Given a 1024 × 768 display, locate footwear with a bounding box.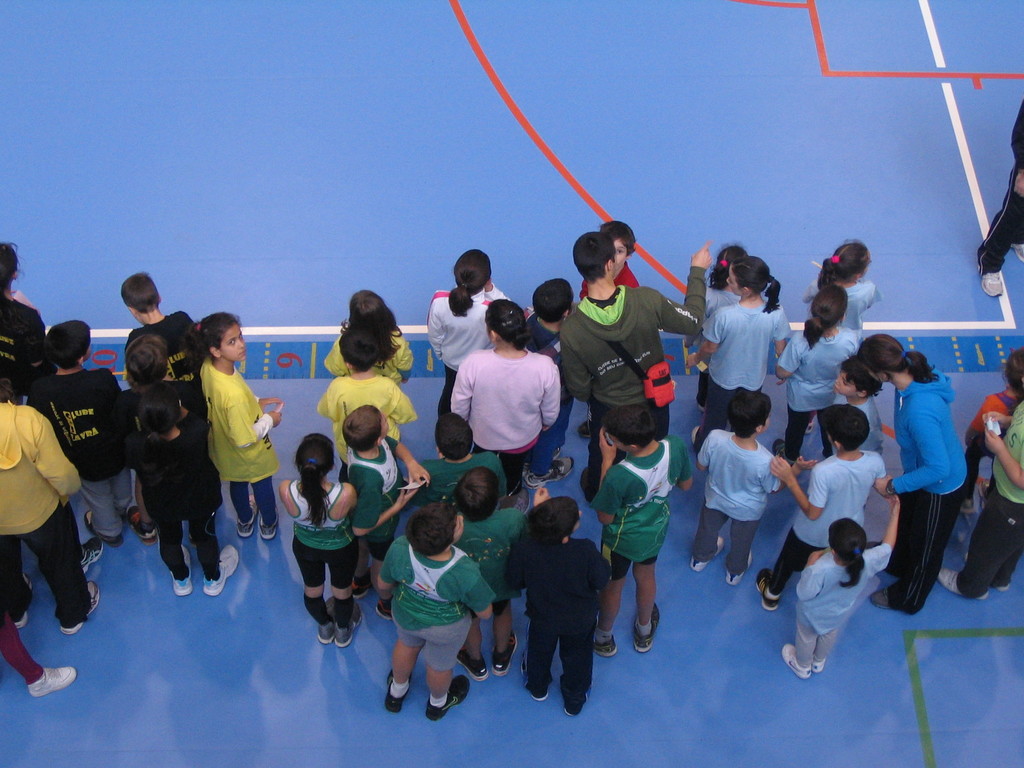
Located: l=206, t=542, r=239, b=595.
